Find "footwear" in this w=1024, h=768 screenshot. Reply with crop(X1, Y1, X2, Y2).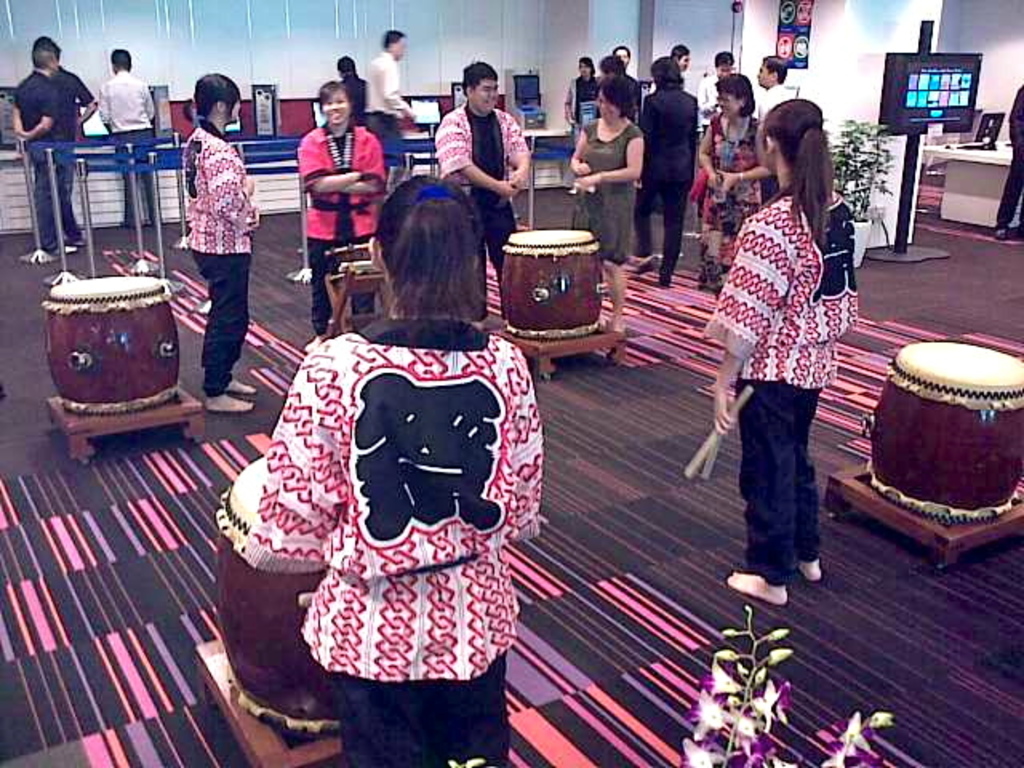
crop(632, 258, 661, 274).
